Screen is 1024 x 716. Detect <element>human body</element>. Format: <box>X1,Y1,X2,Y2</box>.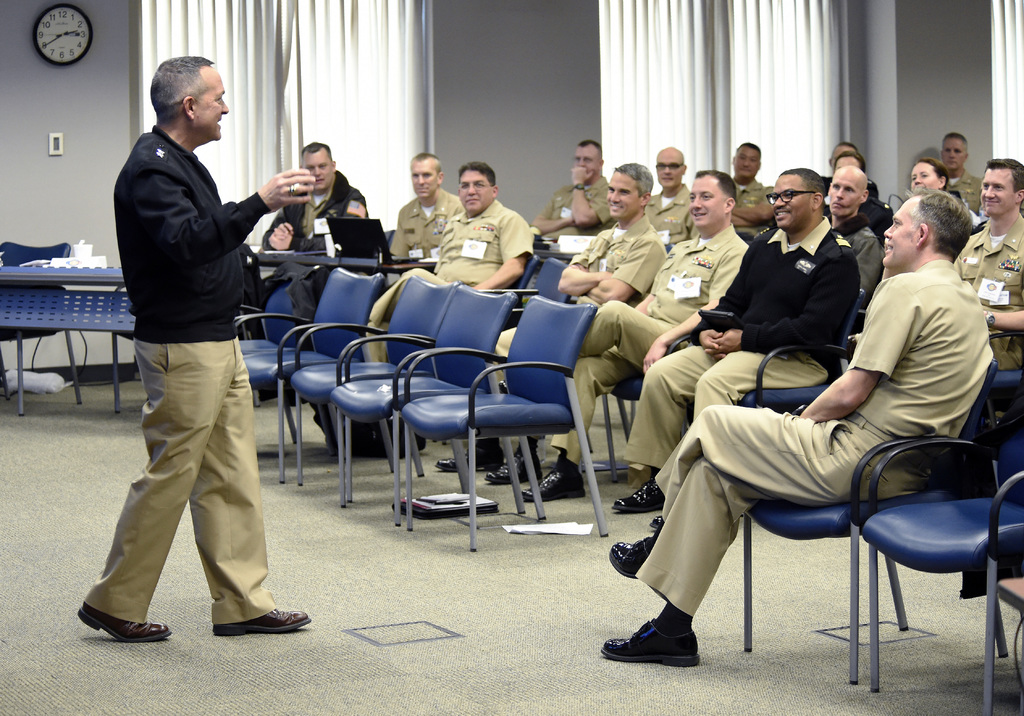
<box>392,153,461,281</box>.
